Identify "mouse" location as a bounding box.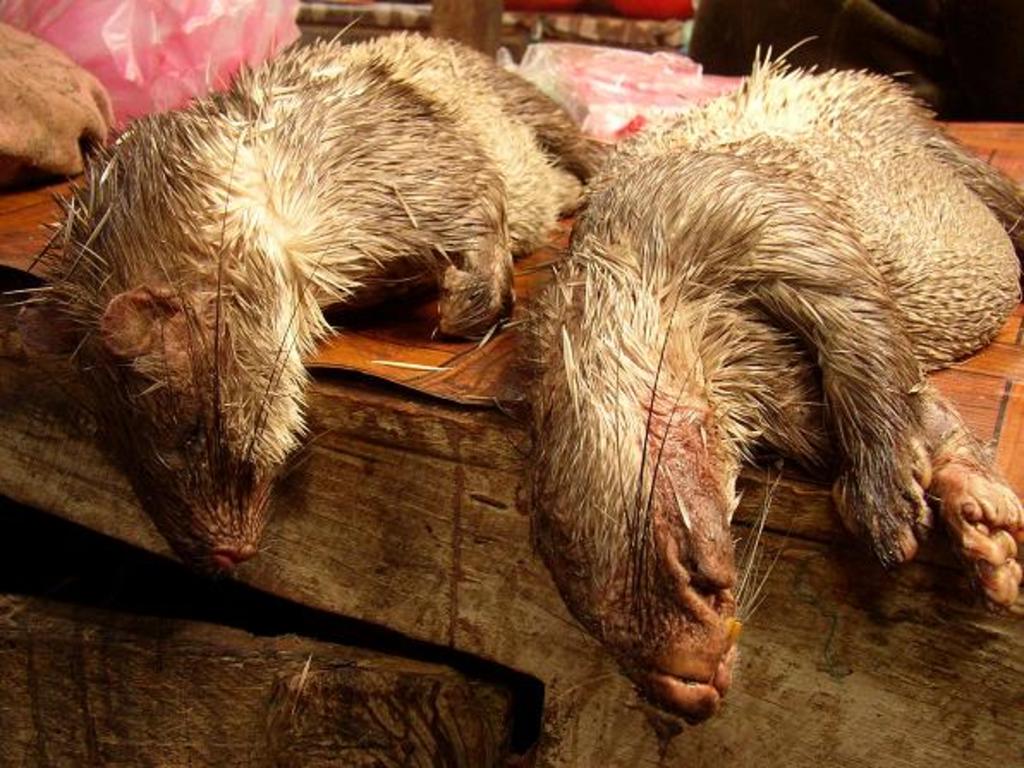
0:12:610:569.
